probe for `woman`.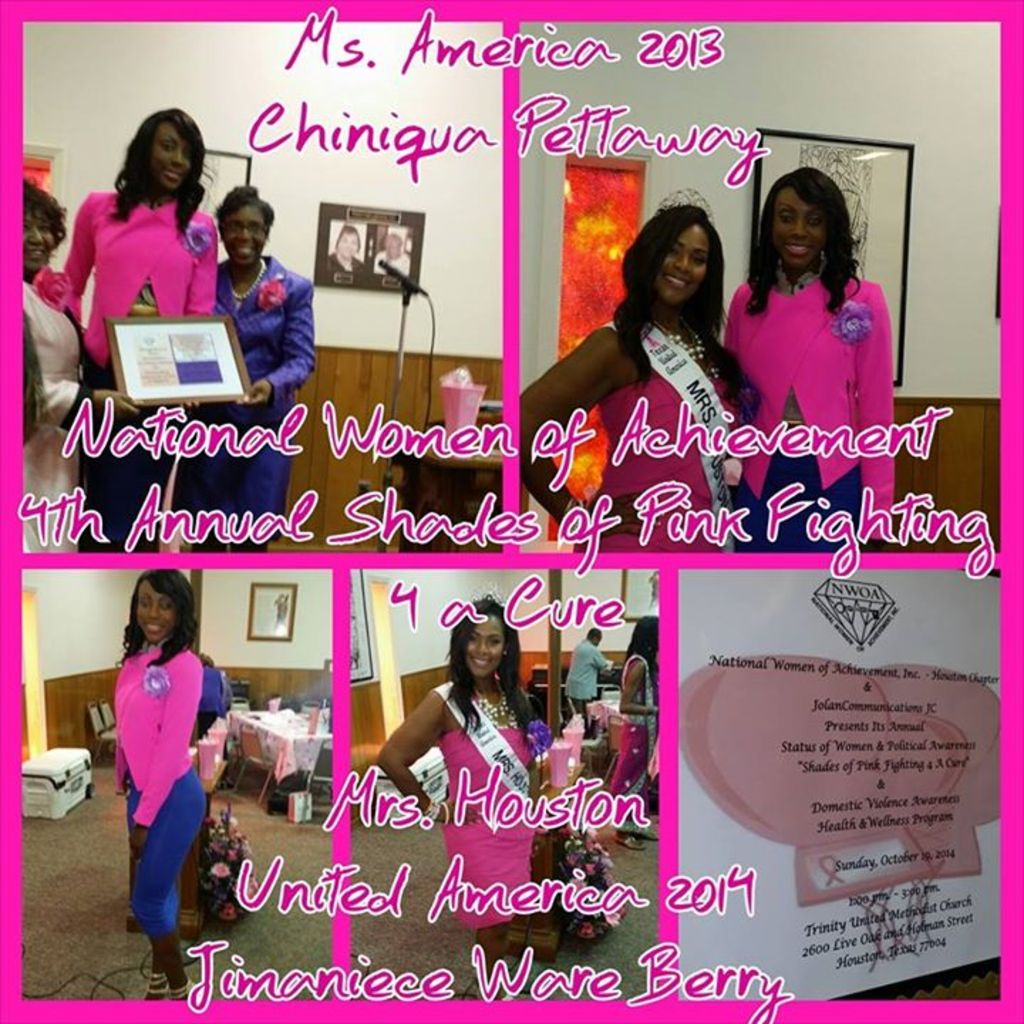
Probe result: rect(90, 573, 226, 977).
